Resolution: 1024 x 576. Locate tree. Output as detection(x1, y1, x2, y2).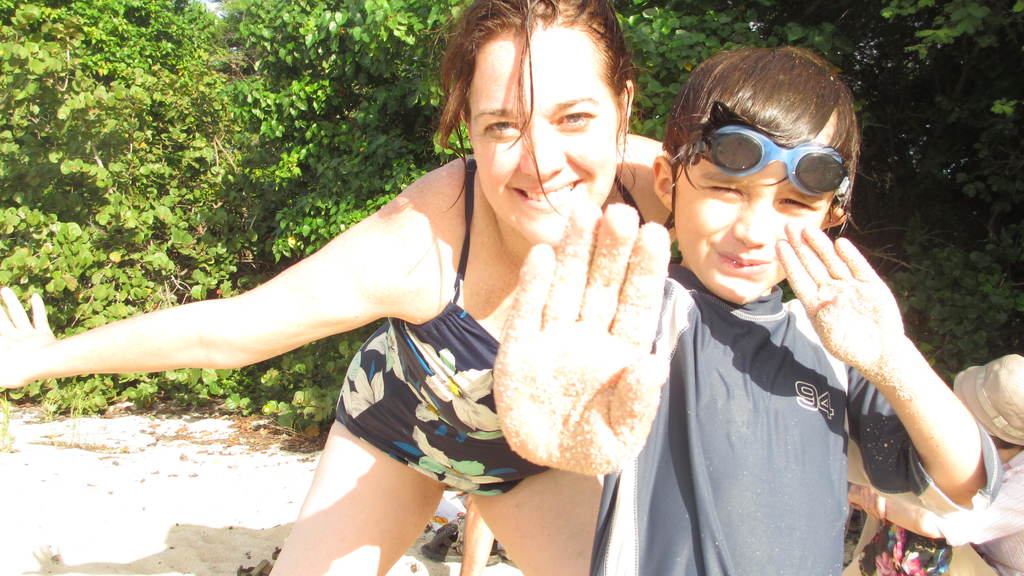
detection(0, 0, 1023, 417).
